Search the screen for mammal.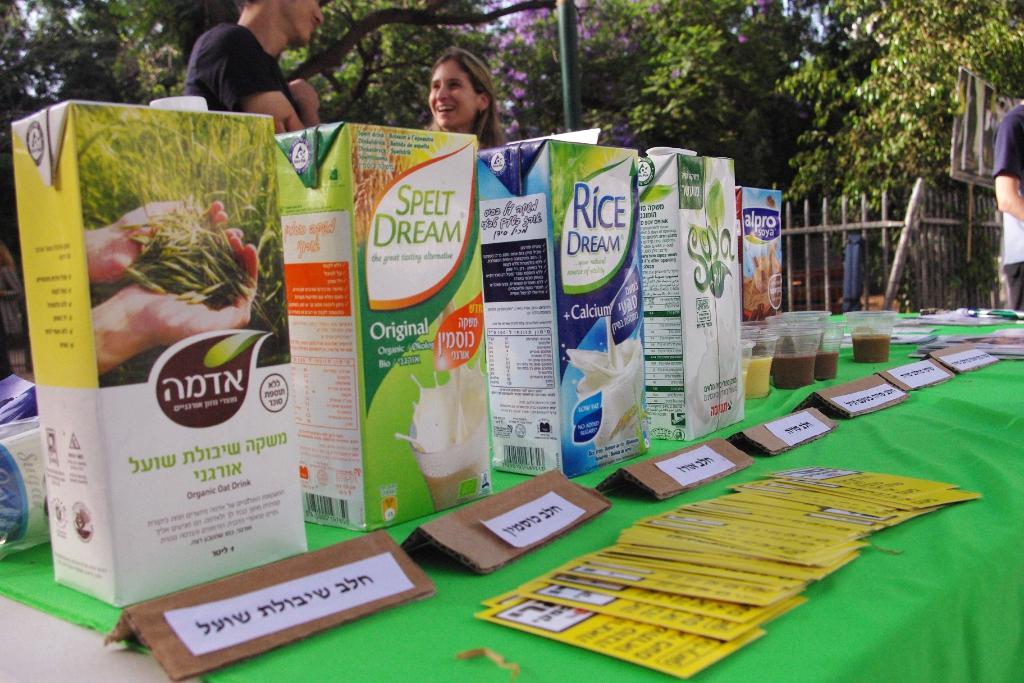
Found at locate(992, 101, 1023, 311).
